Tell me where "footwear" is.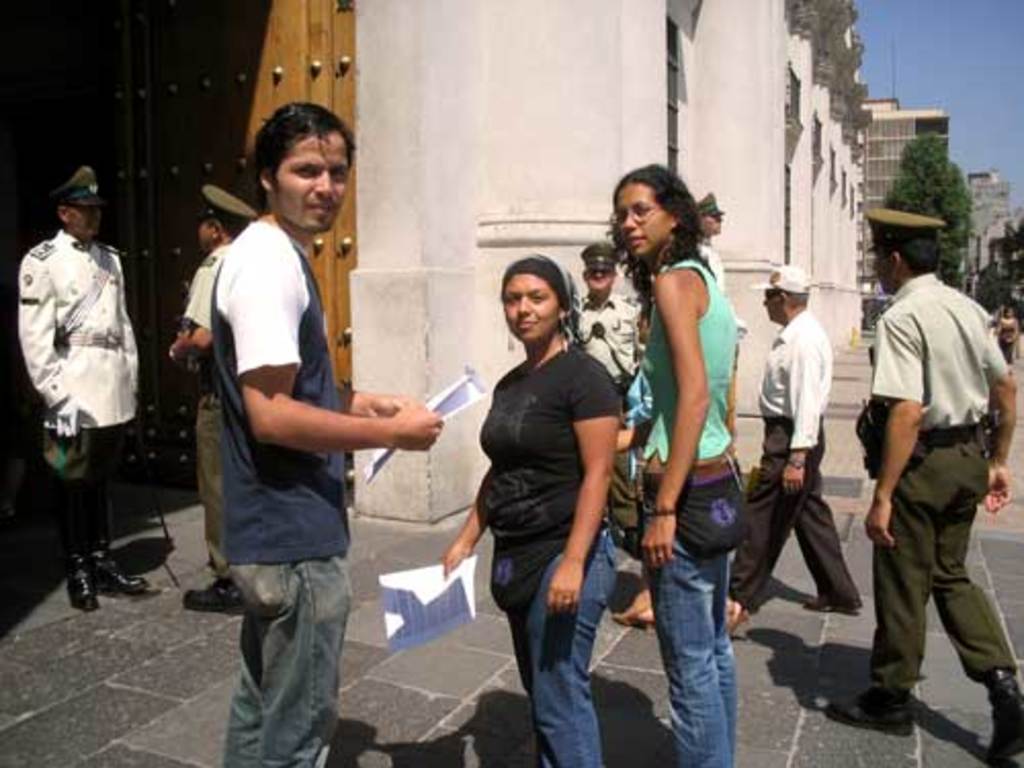
"footwear" is at (821,682,913,735).
